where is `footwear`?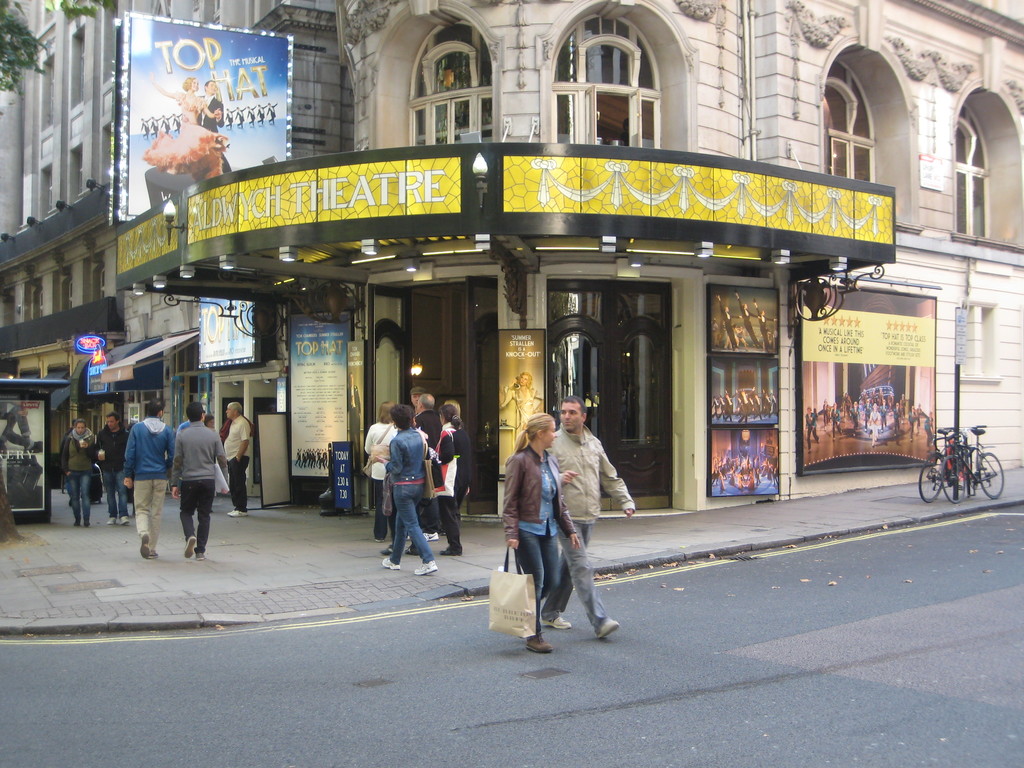
box(152, 554, 159, 558).
